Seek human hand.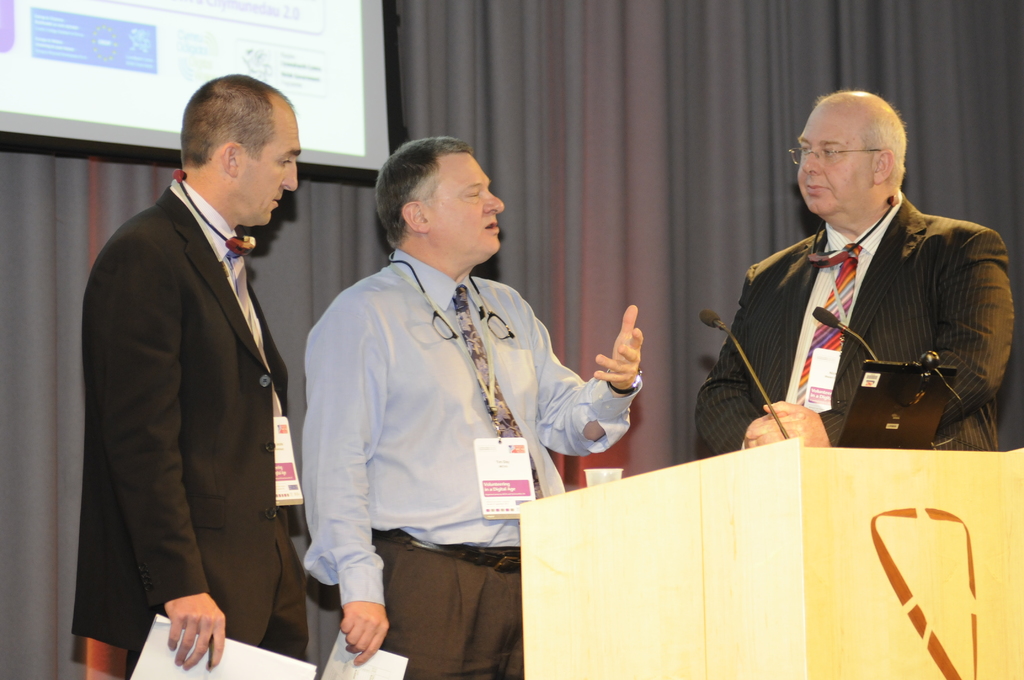
BBox(590, 303, 644, 389).
